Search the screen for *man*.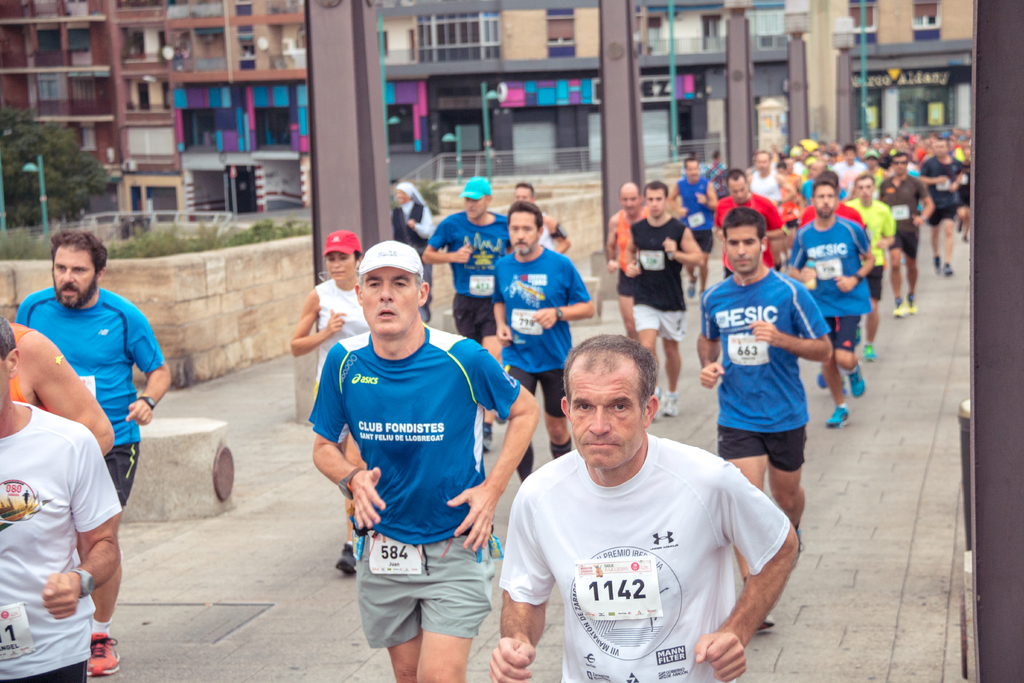
Found at x1=507 y1=175 x2=572 y2=257.
